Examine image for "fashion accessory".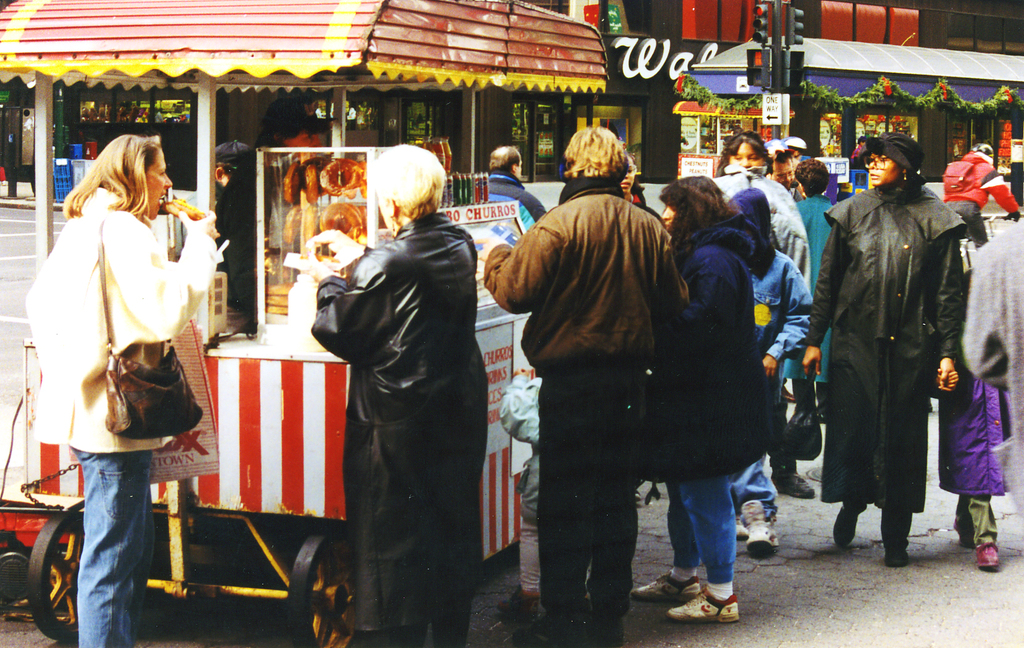
Examination result: region(558, 175, 626, 206).
